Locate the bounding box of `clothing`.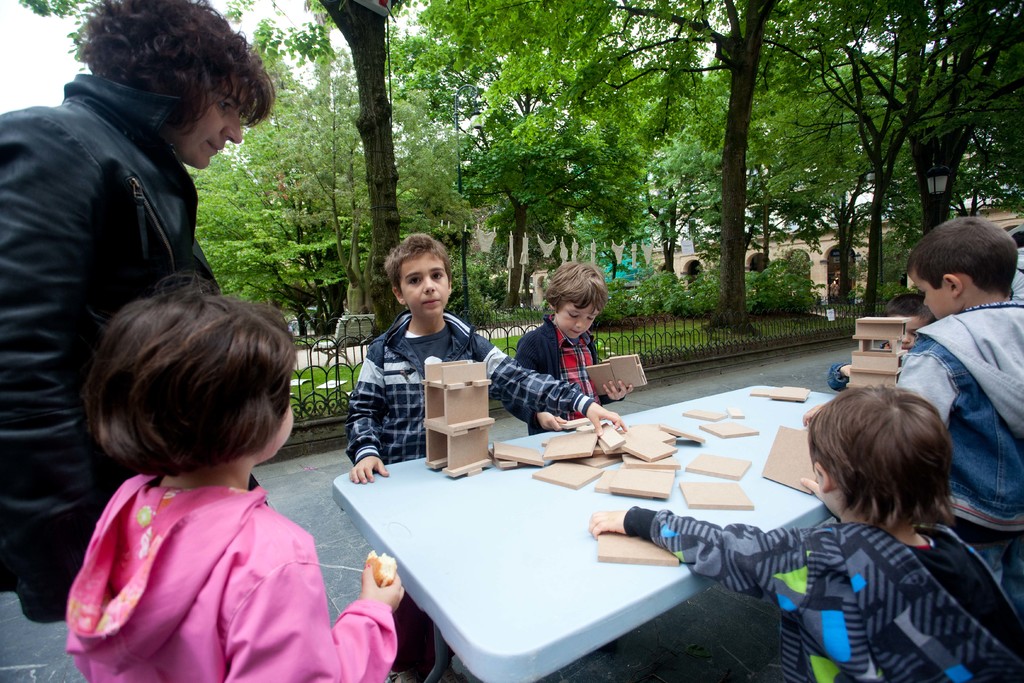
Bounding box: bbox=[628, 507, 1023, 682].
